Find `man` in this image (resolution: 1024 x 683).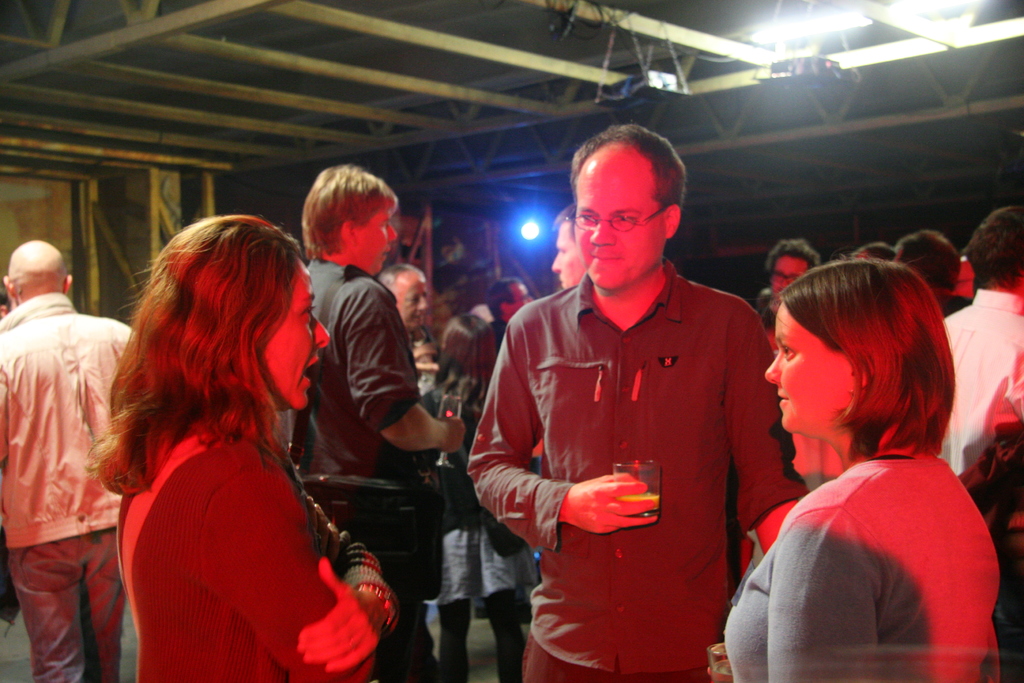
<region>944, 206, 1023, 473</region>.
